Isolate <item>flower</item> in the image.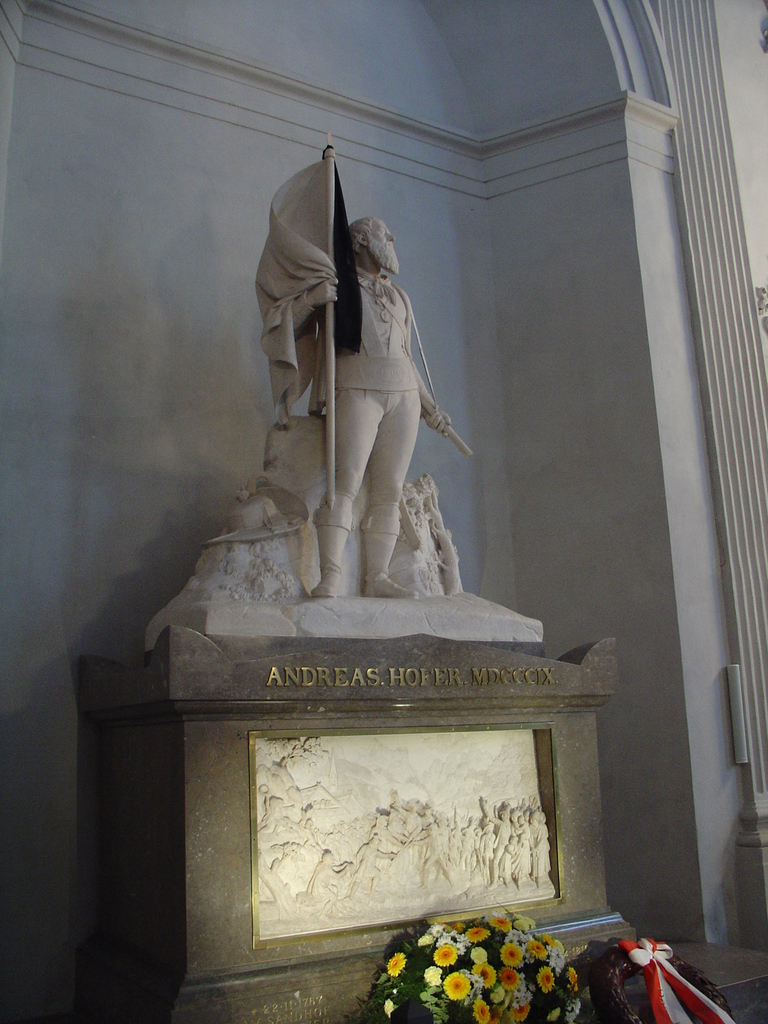
Isolated region: (x1=555, y1=936, x2=566, y2=956).
